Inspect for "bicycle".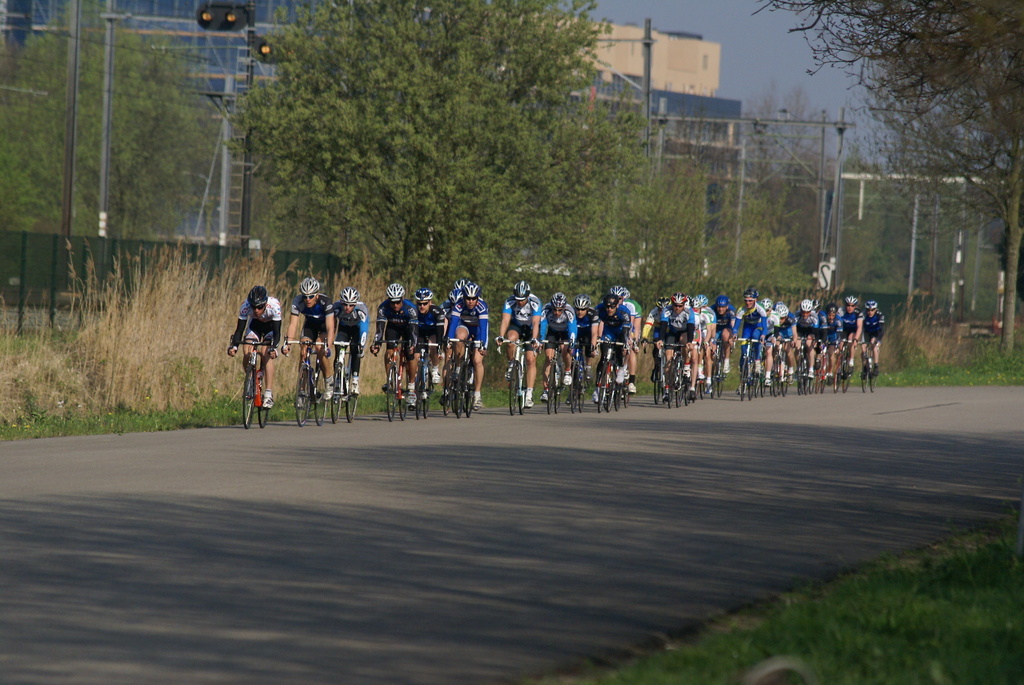
Inspection: BBox(692, 341, 702, 397).
